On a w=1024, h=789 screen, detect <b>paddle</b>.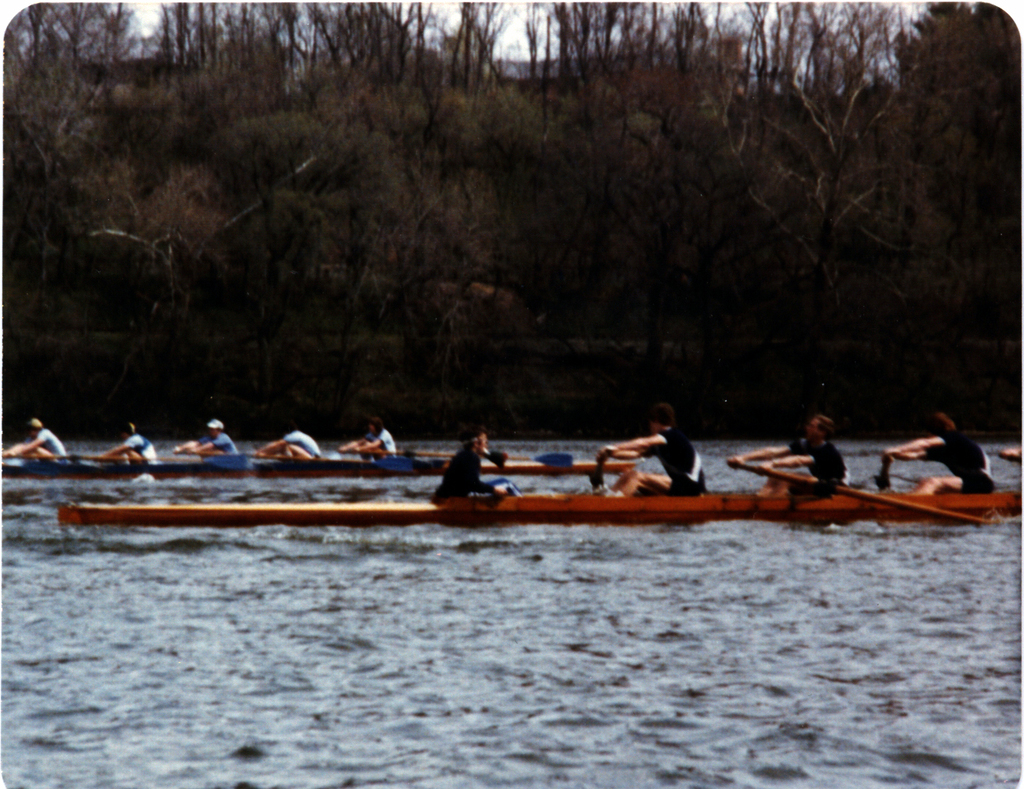
bbox=(588, 447, 613, 491).
